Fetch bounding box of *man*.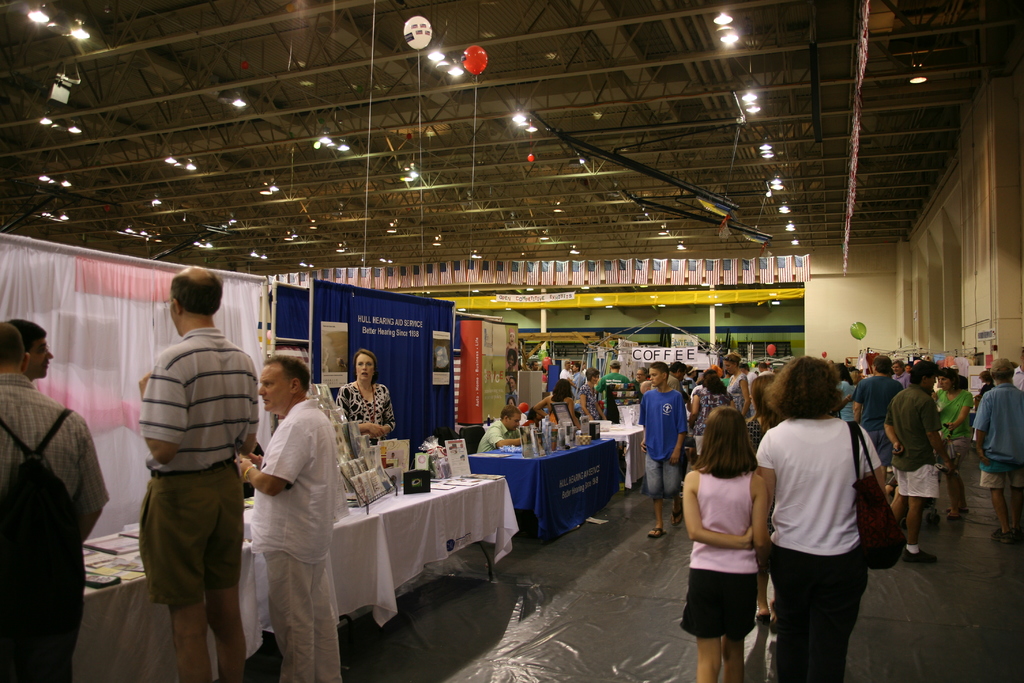
Bbox: rect(667, 360, 687, 480).
